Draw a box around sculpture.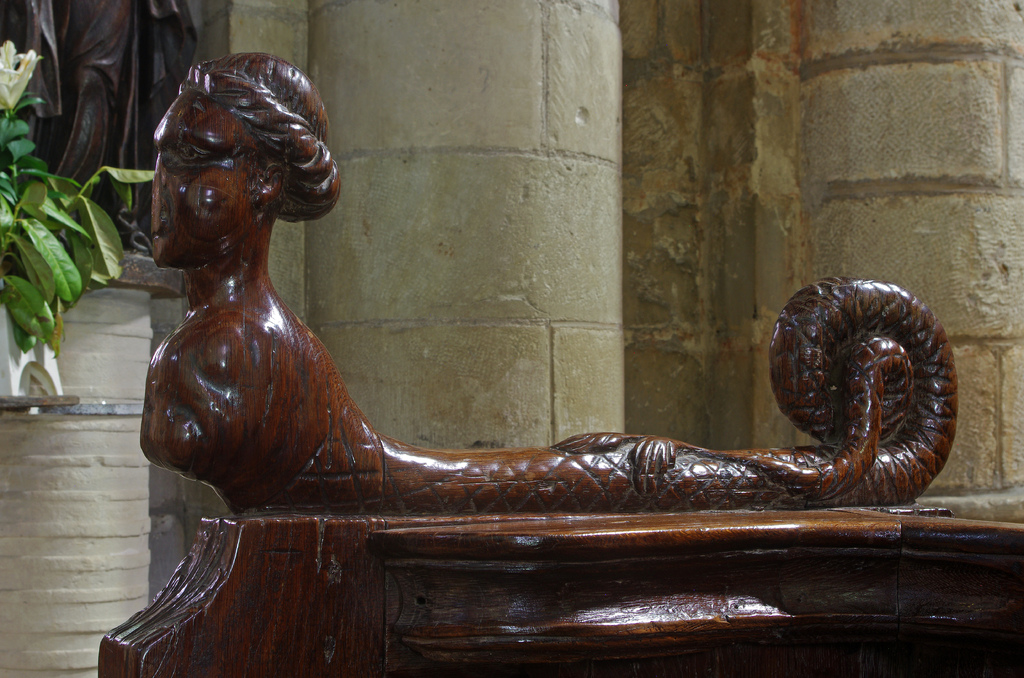
135, 114, 908, 604.
